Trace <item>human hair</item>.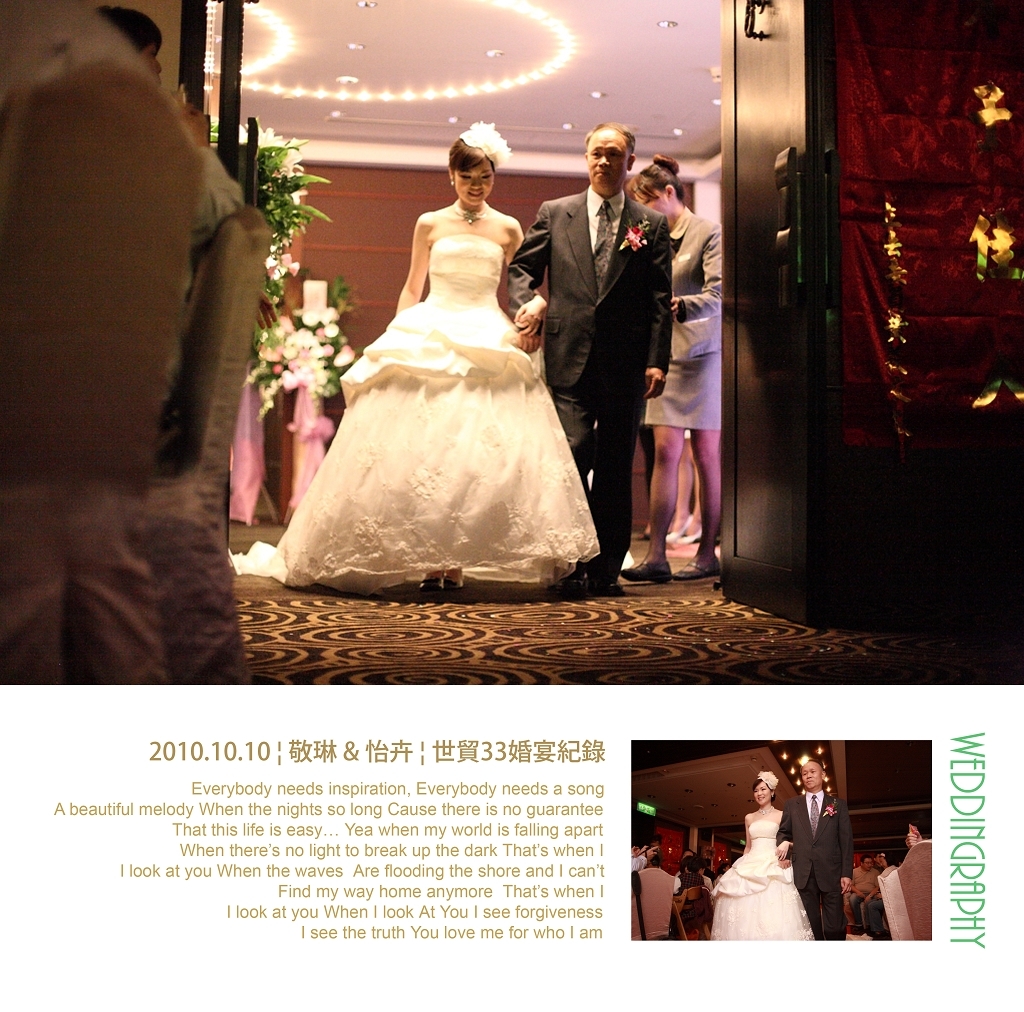
Traced to bbox(859, 853, 870, 858).
